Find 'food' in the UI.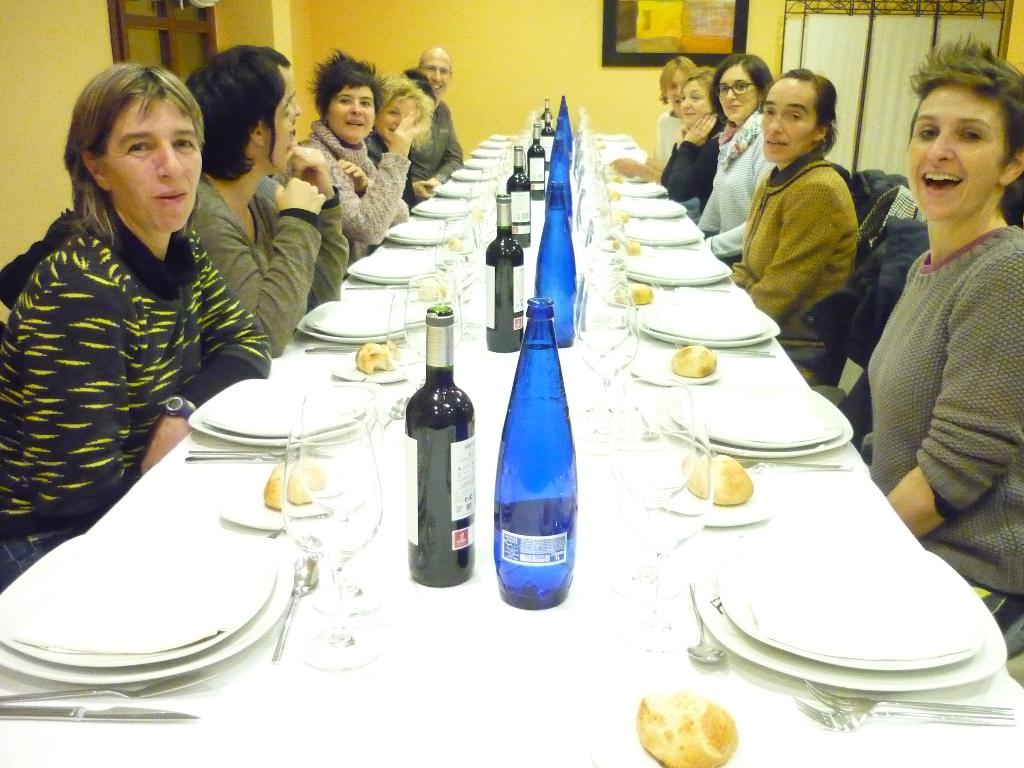
UI element at l=600, t=209, r=627, b=225.
